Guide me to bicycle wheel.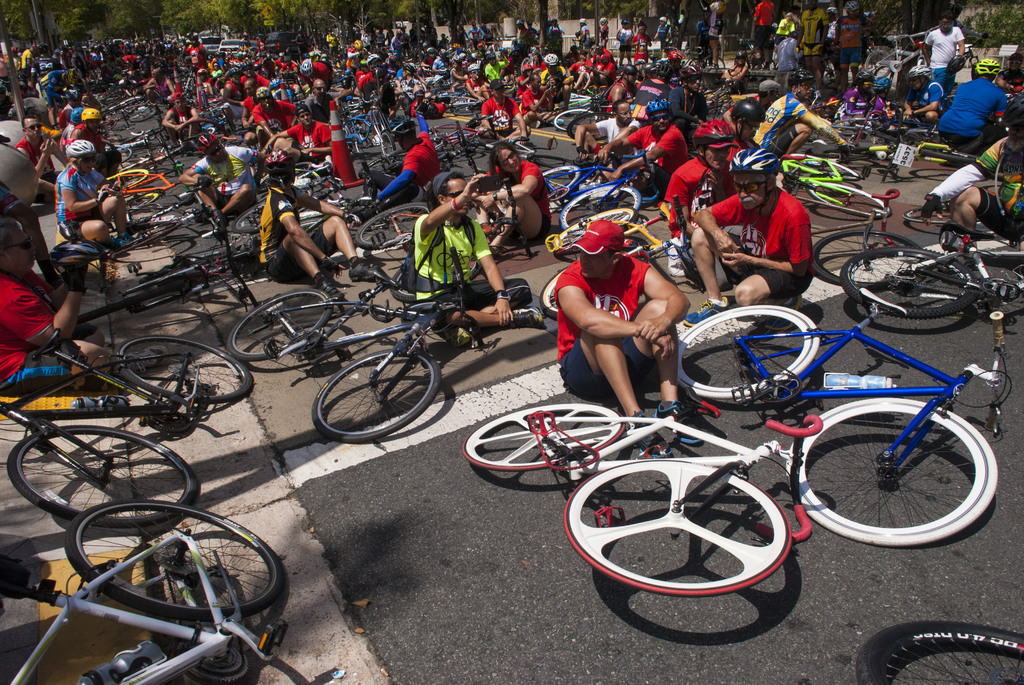
Guidance: l=903, t=206, r=956, b=226.
